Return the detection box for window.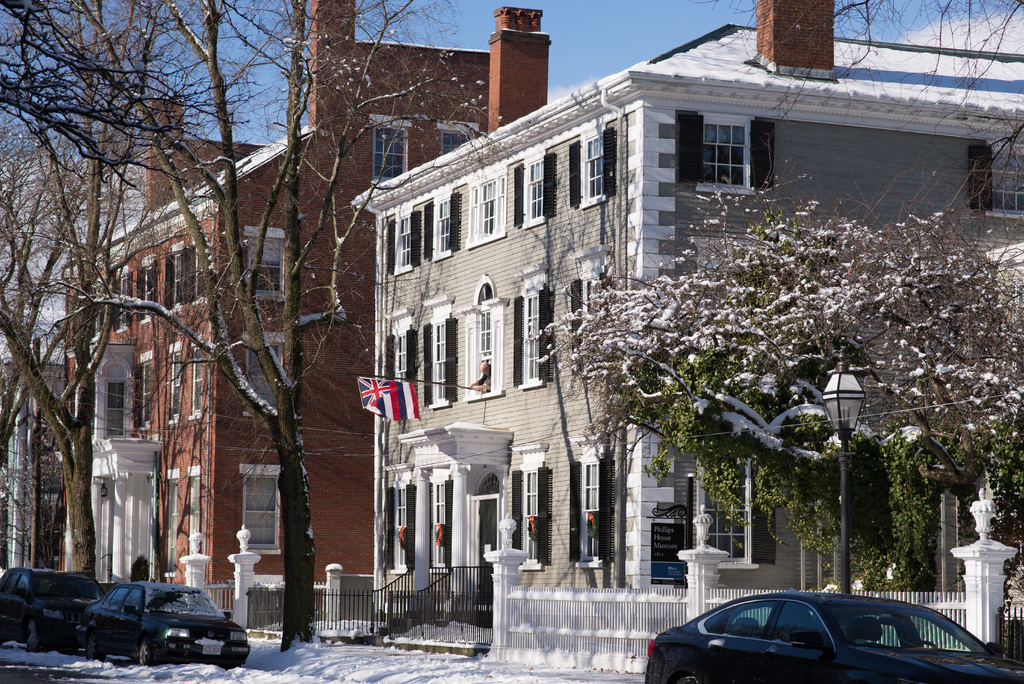
[163,469,177,573].
